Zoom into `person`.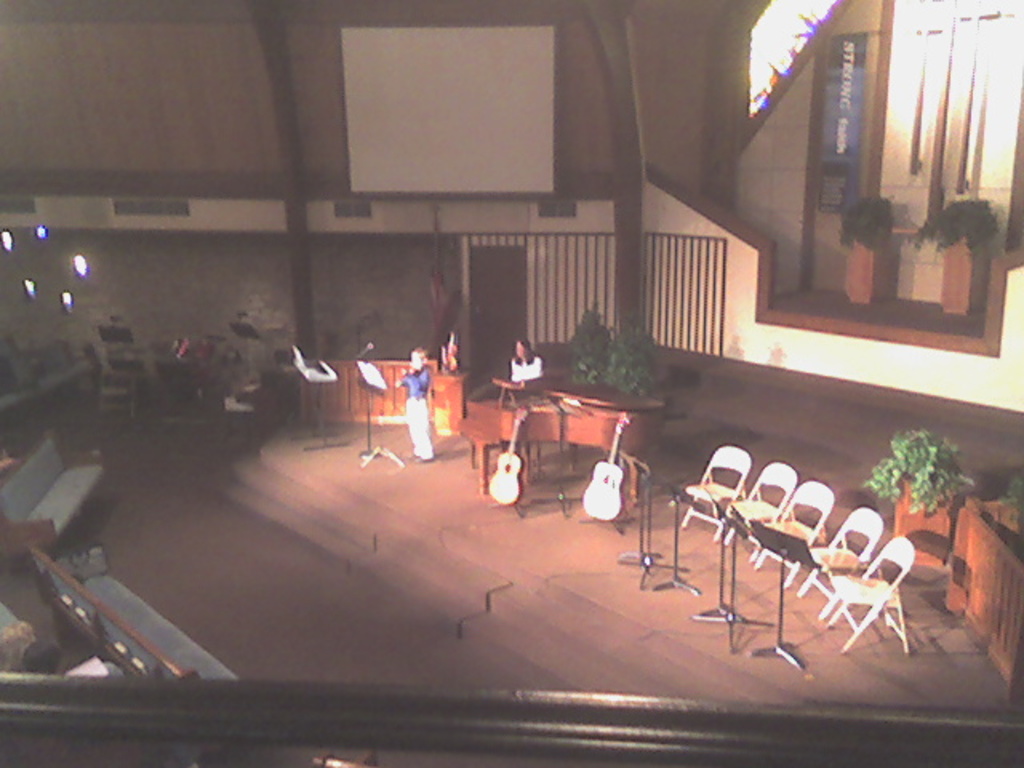
Zoom target: 507/338/547/397.
